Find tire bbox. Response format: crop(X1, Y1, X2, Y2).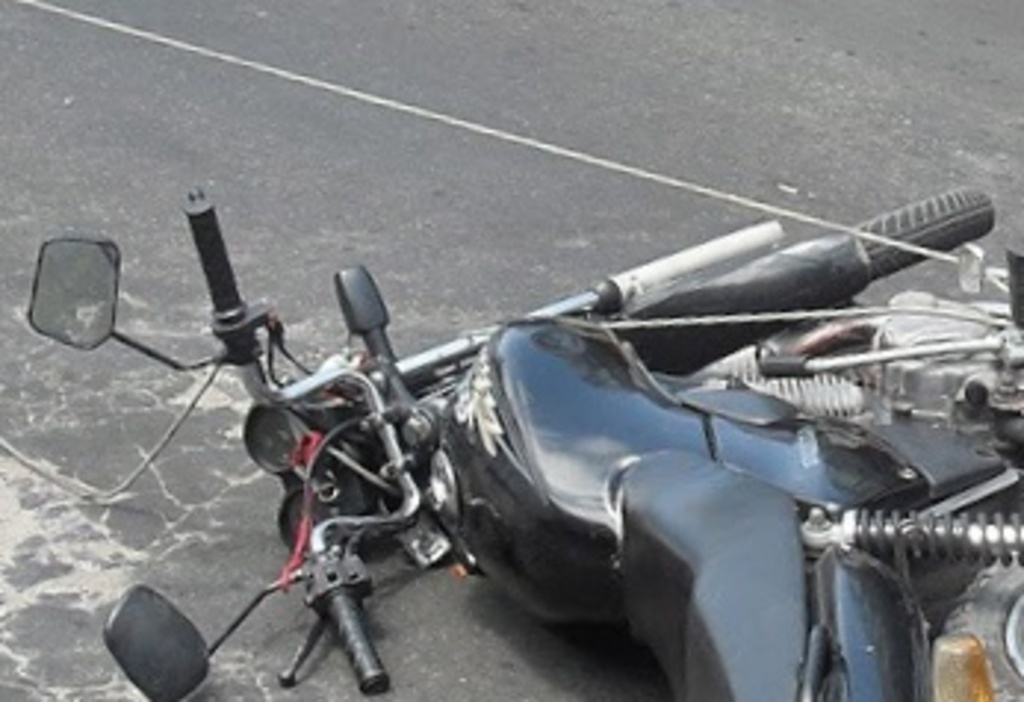
crop(947, 557, 1021, 699).
